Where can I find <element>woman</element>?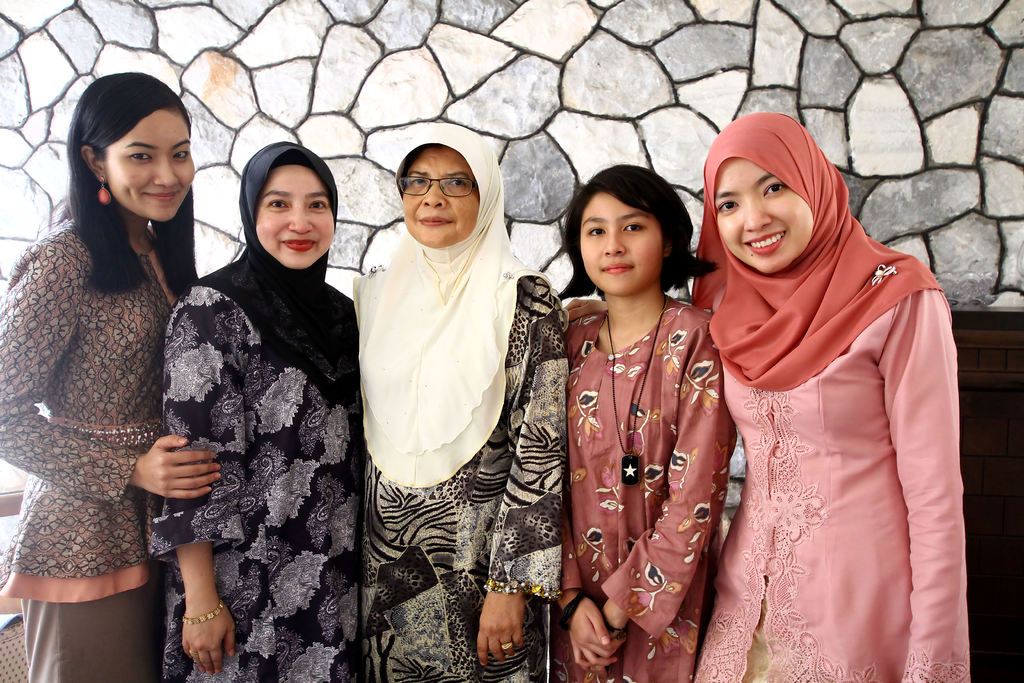
You can find it at region(134, 128, 369, 680).
